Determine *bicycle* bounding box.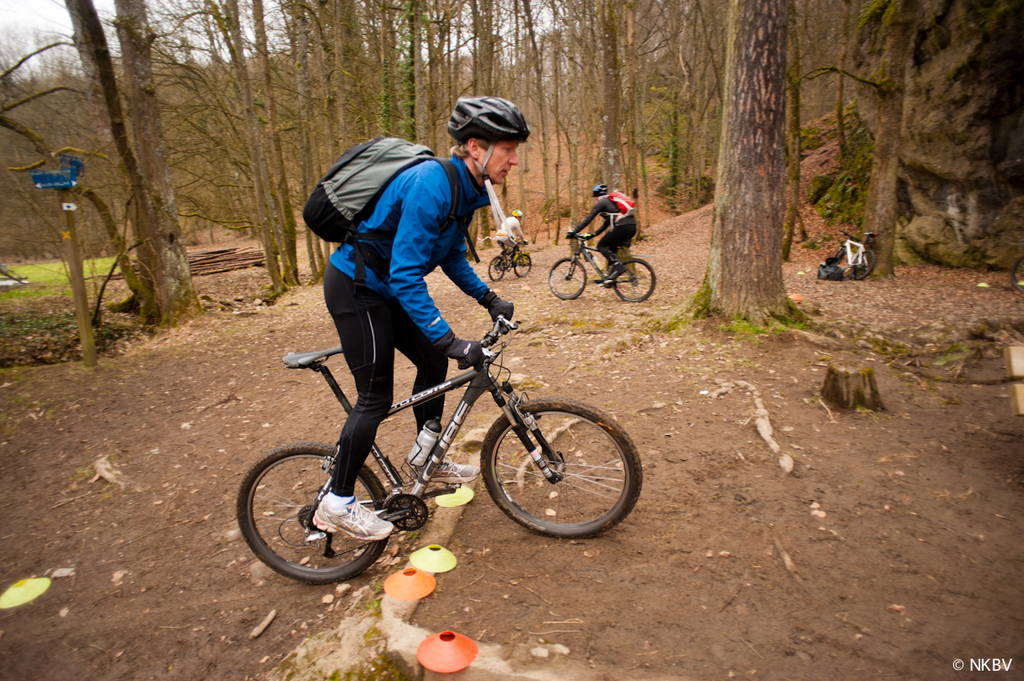
Determined: x1=486 y1=235 x2=531 y2=281.
